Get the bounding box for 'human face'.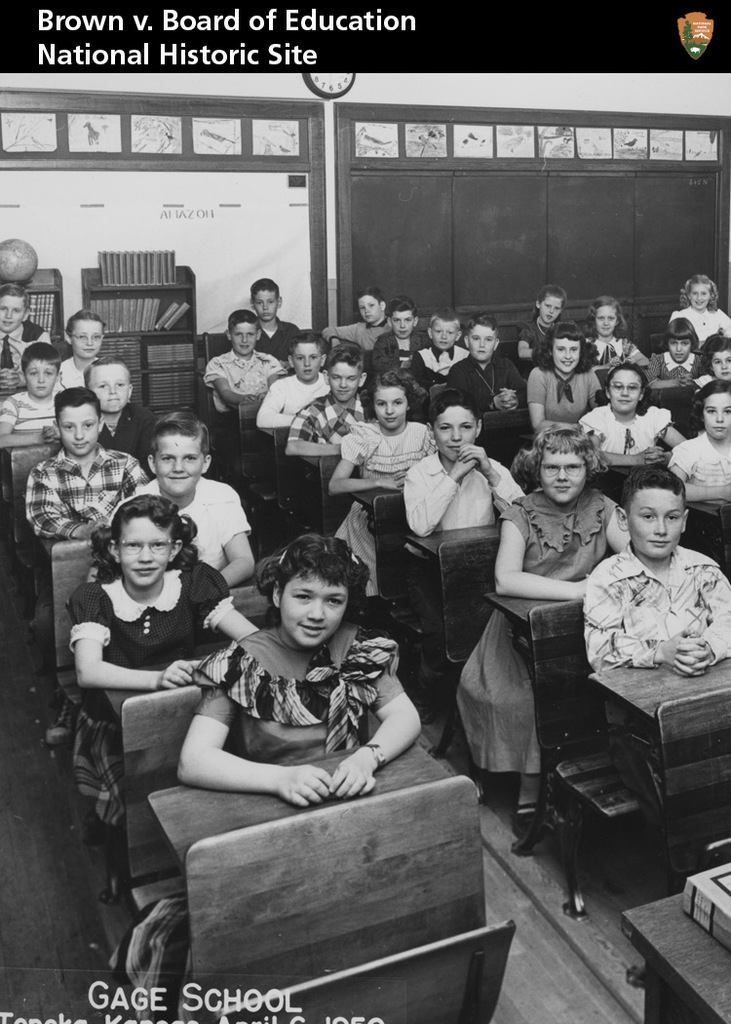
[329, 364, 362, 401].
